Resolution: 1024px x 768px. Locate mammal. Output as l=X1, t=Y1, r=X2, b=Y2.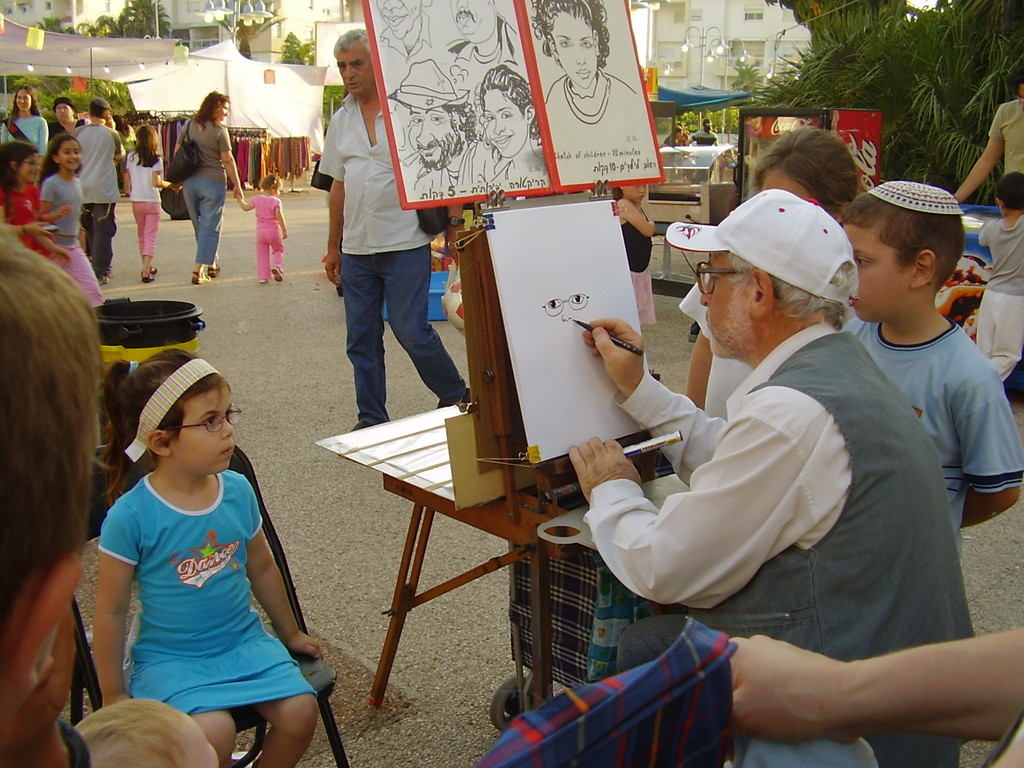
l=117, t=115, r=140, b=195.
